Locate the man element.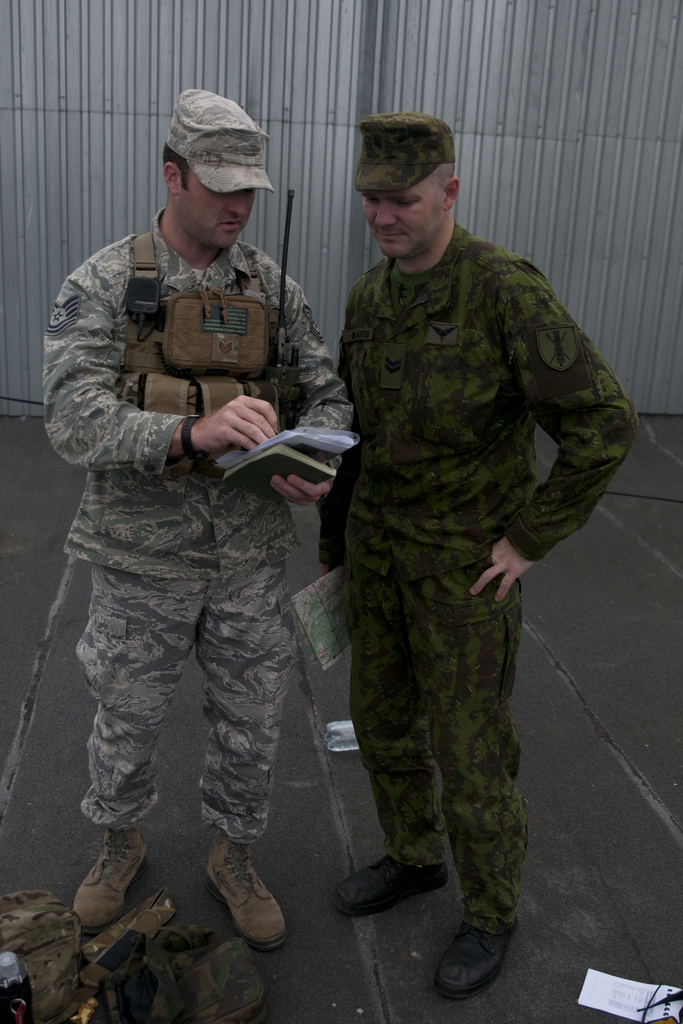
Element bbox: left=330, top=110, right=644, bottom=998.
